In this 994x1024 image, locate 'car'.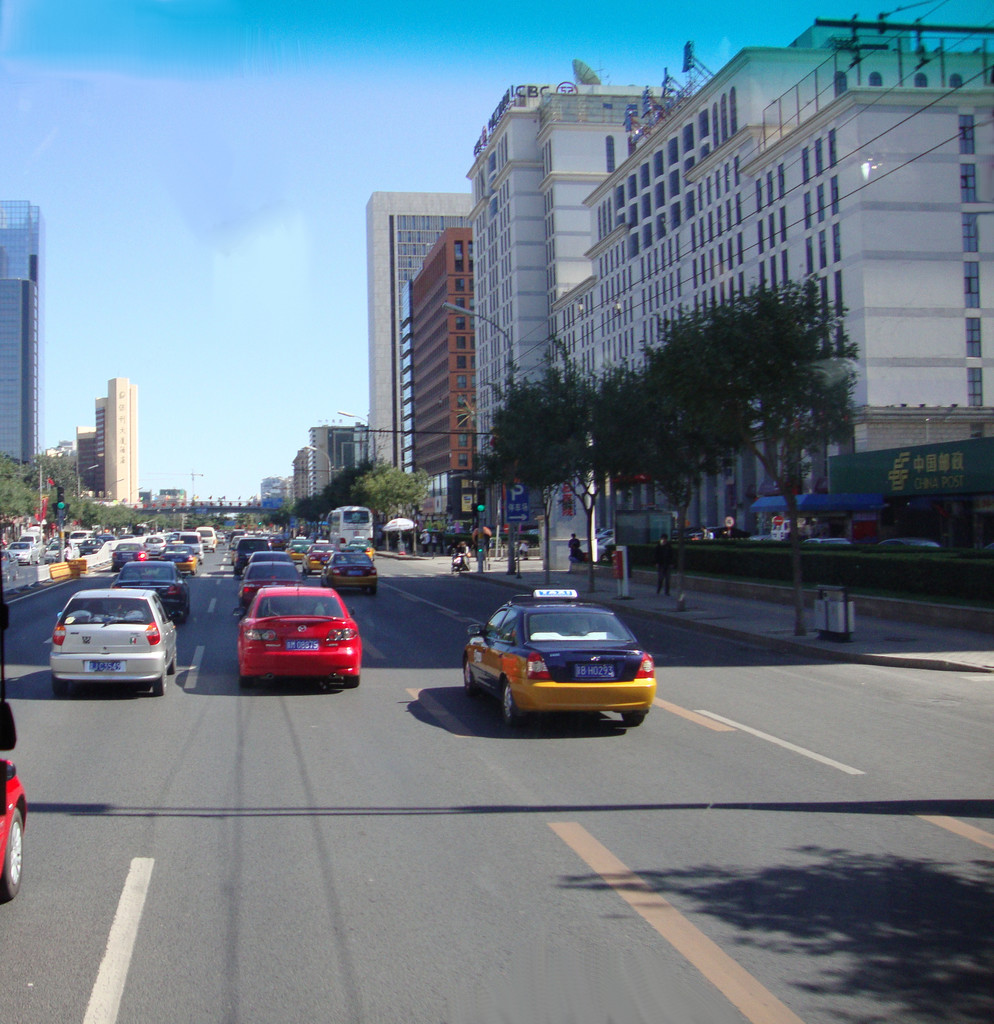
Bounding box: box=[0, 712, 30, 913].
